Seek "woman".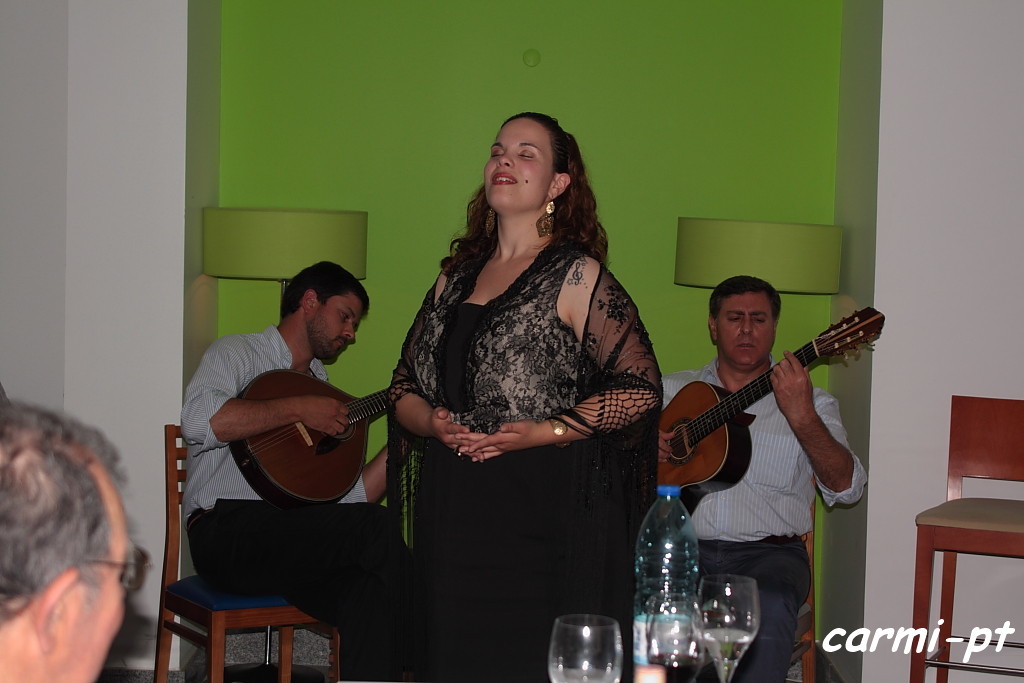
{"left": 357, "top": 121, "right": 665, "bottom": 656}.
